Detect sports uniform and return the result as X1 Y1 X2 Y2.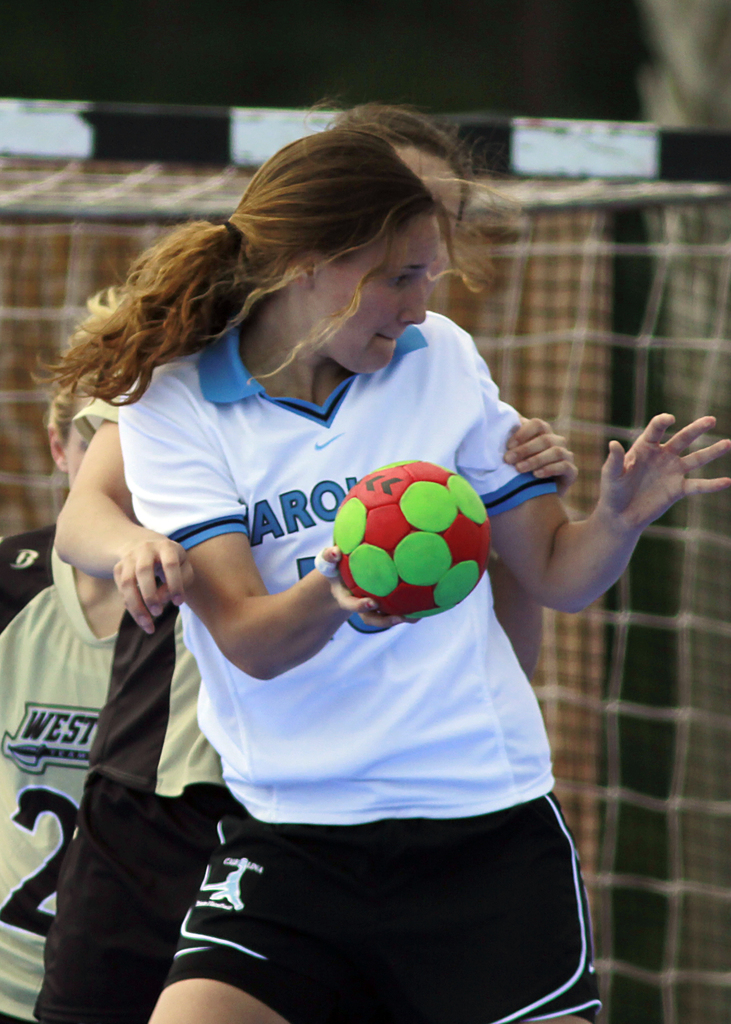
0 518 136 1023.
